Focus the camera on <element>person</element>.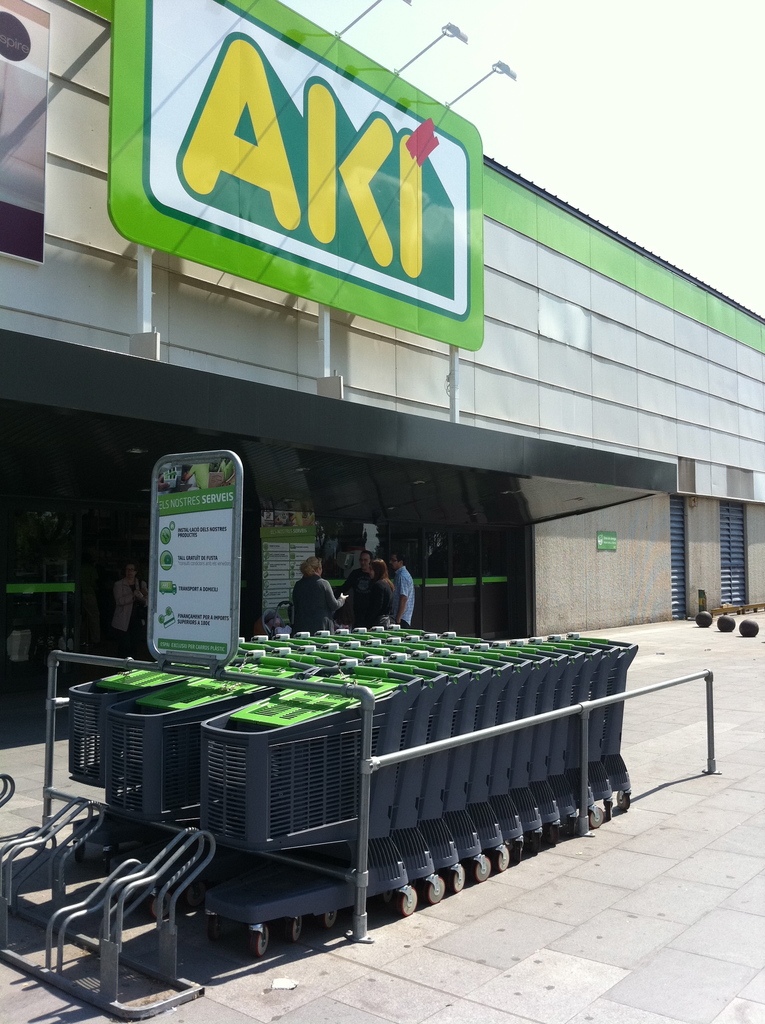
Focus region: [left=350, top=547, right=376, bottom=600].
